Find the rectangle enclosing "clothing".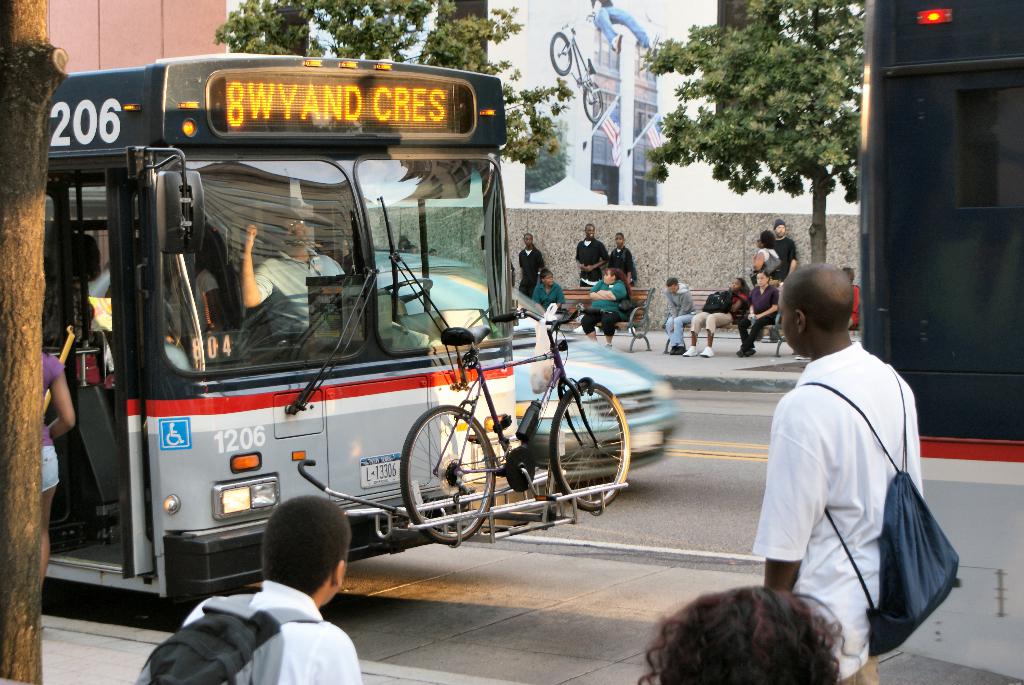
l=233, t=246, r=347, b=347.
